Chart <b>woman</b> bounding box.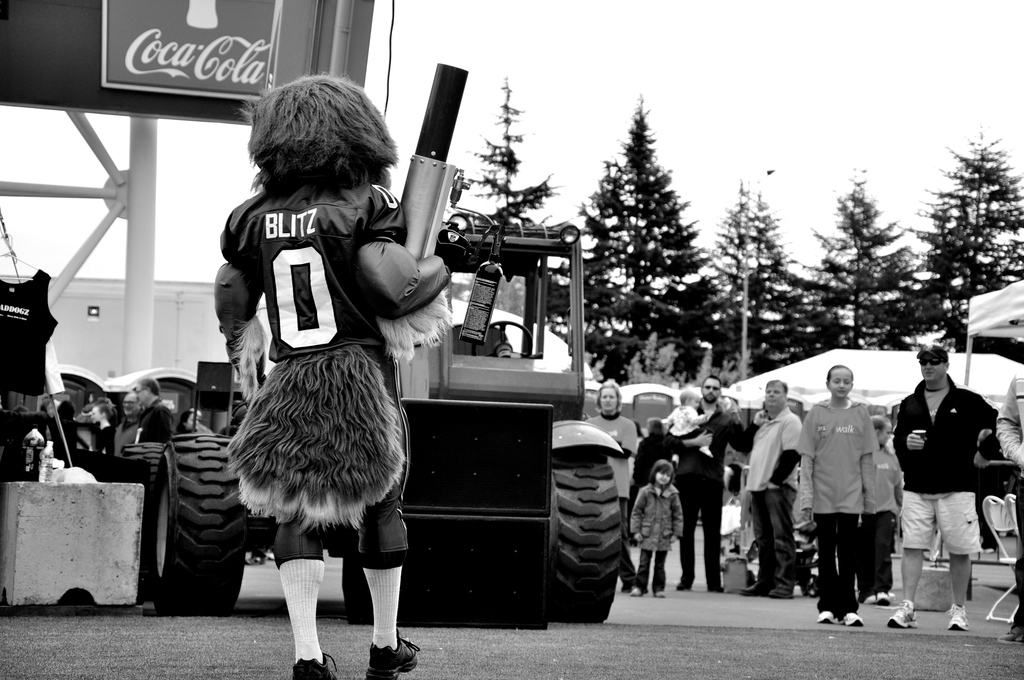
Charted: bbox(85, 403, 116, 462).
